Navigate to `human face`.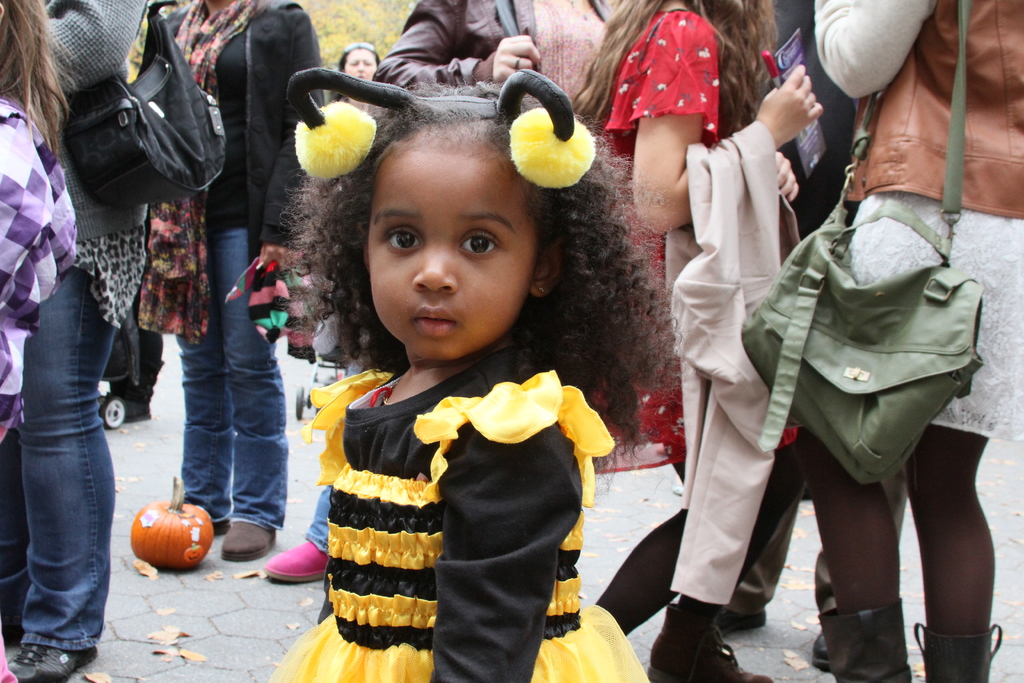
Navigation target: {"x1": 362, "y1": 157, "x2": 540, "y2": 365}.
